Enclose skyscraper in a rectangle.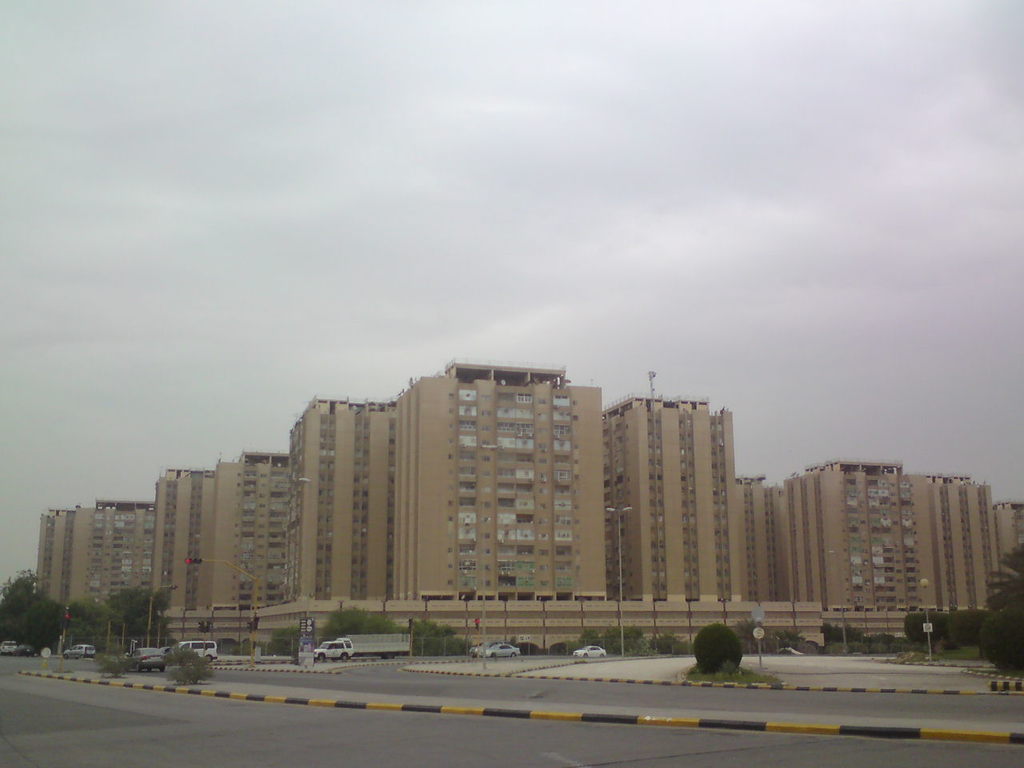
box=[63, 502, 158, 620].
